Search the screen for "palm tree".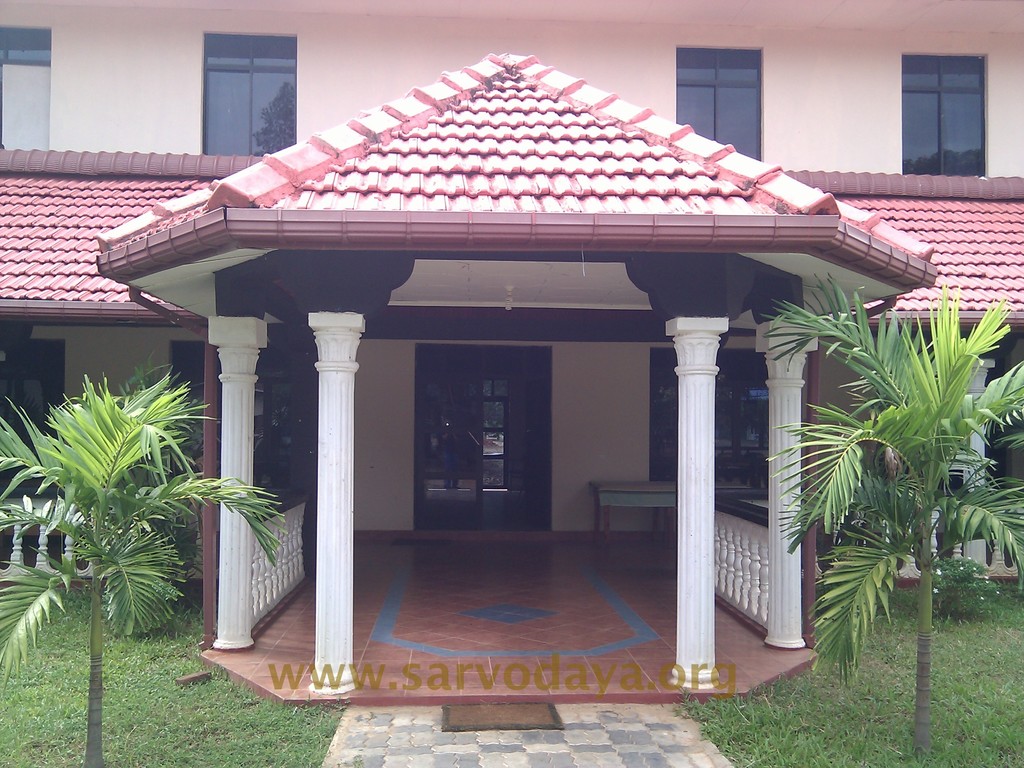
Found at <bbox>27, 401, 230, 696</bbox>.
